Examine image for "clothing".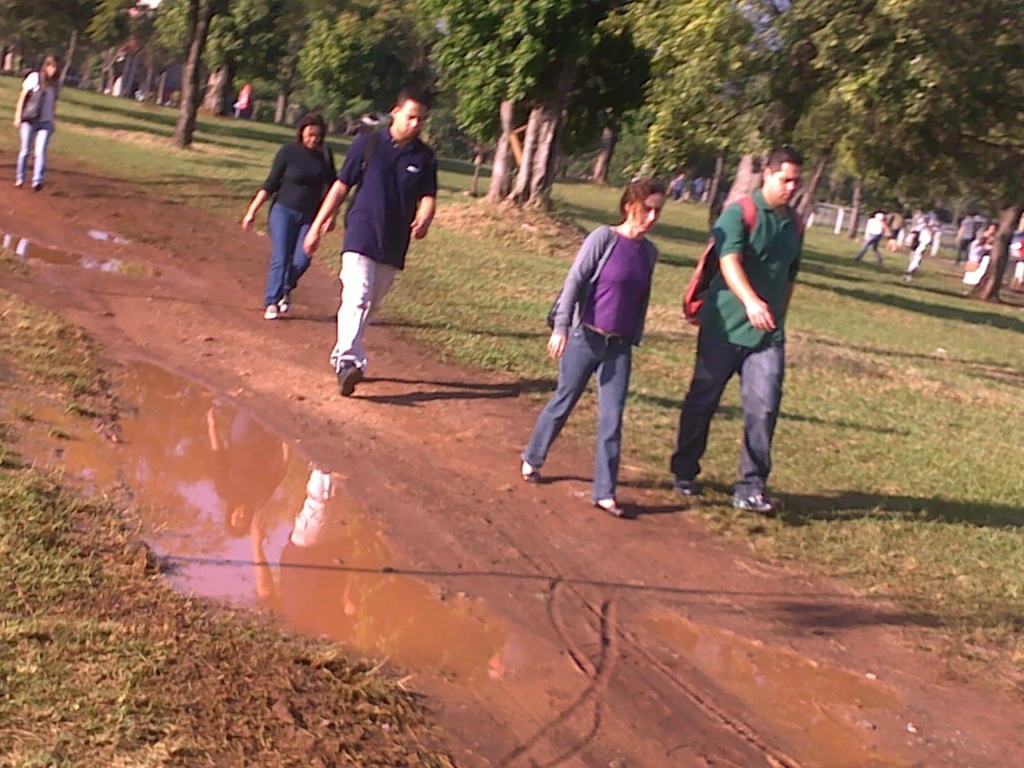
Examination result: BBox(902, 217, 927, 275).
